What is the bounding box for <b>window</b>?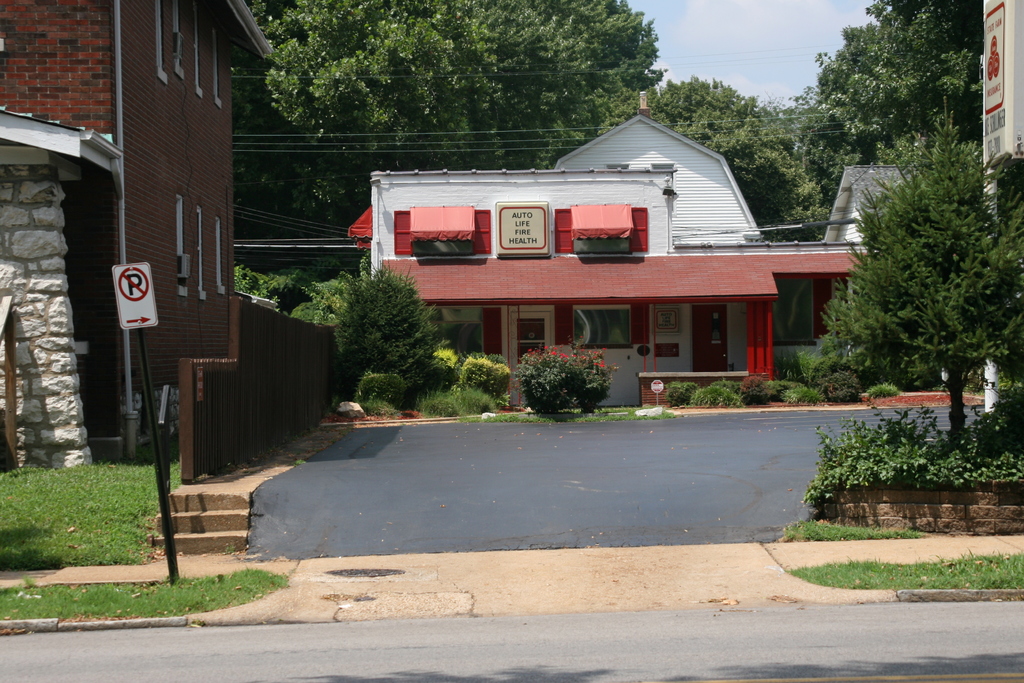
select_region(433, 308, 507, 363).
